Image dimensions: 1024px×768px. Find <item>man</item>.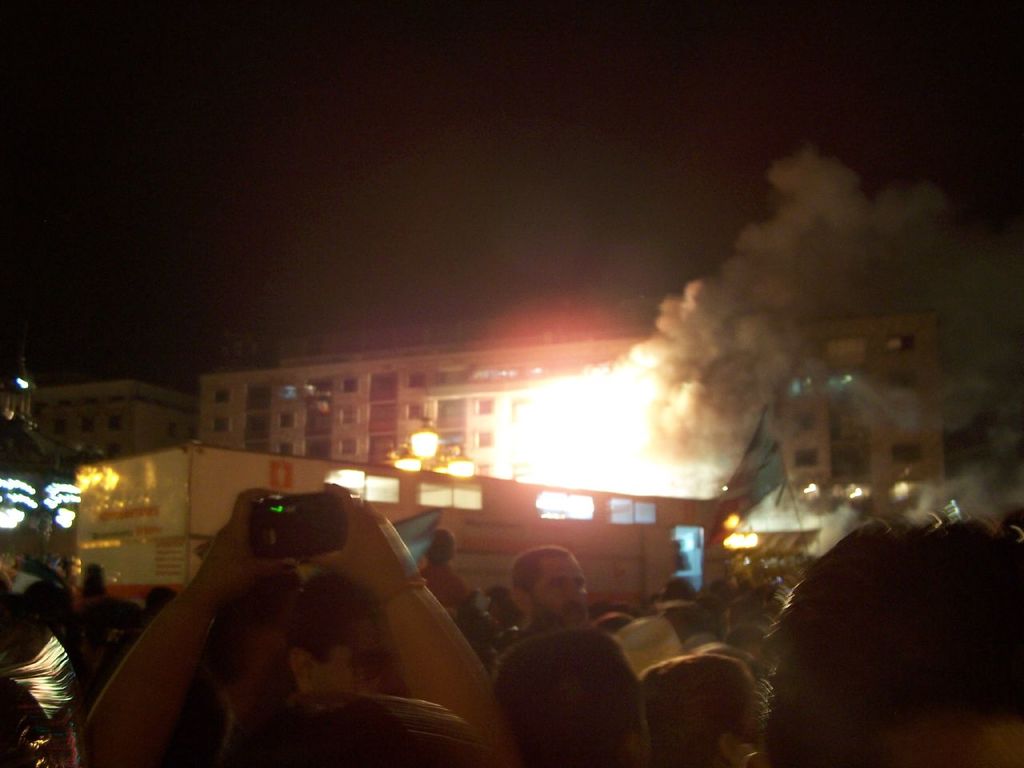
box(82, 493, 515, 767).
